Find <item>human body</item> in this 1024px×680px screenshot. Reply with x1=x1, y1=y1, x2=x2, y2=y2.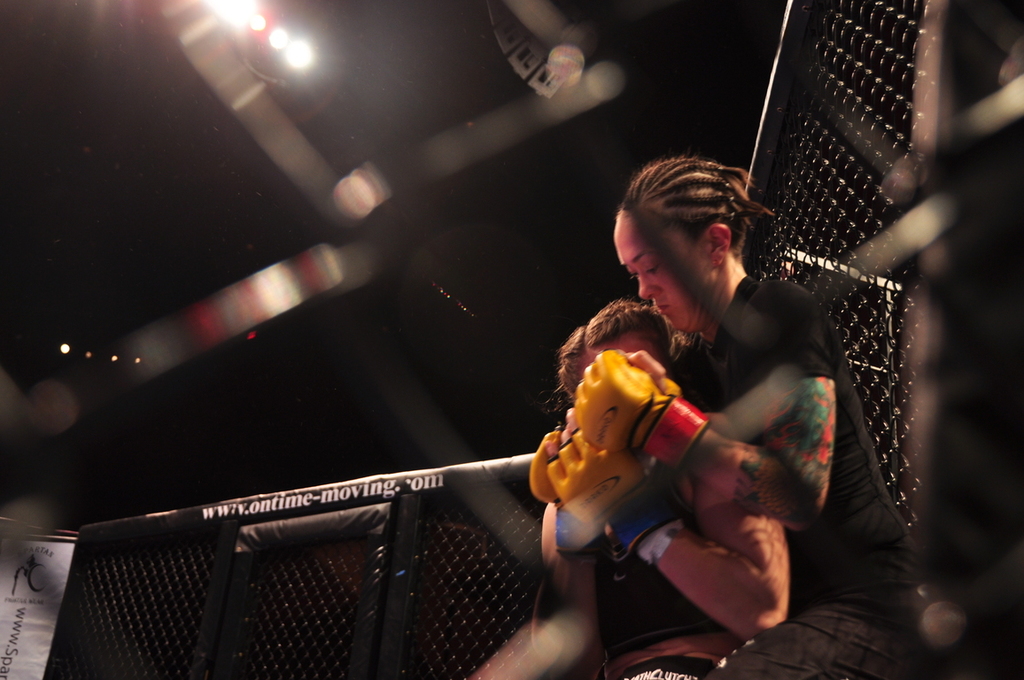
x1=543, y1=112, x2=873, y2=679.
